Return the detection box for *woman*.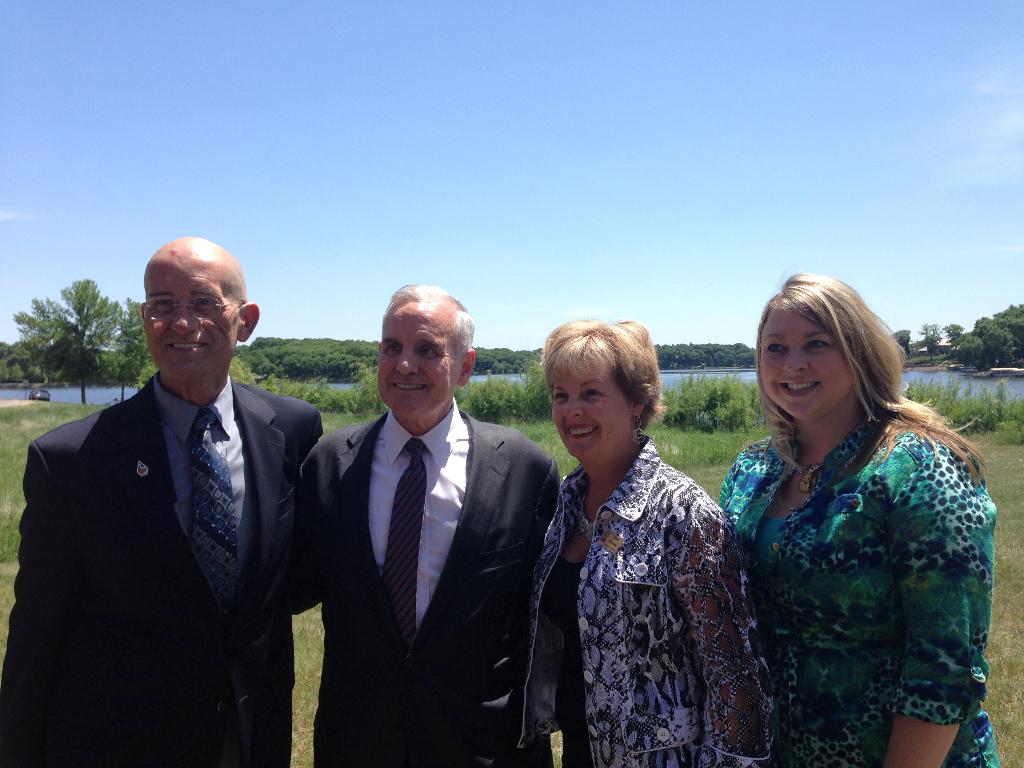
{"x1": 699, "y1": 269, "x2": 1008, "y2": 767}.
